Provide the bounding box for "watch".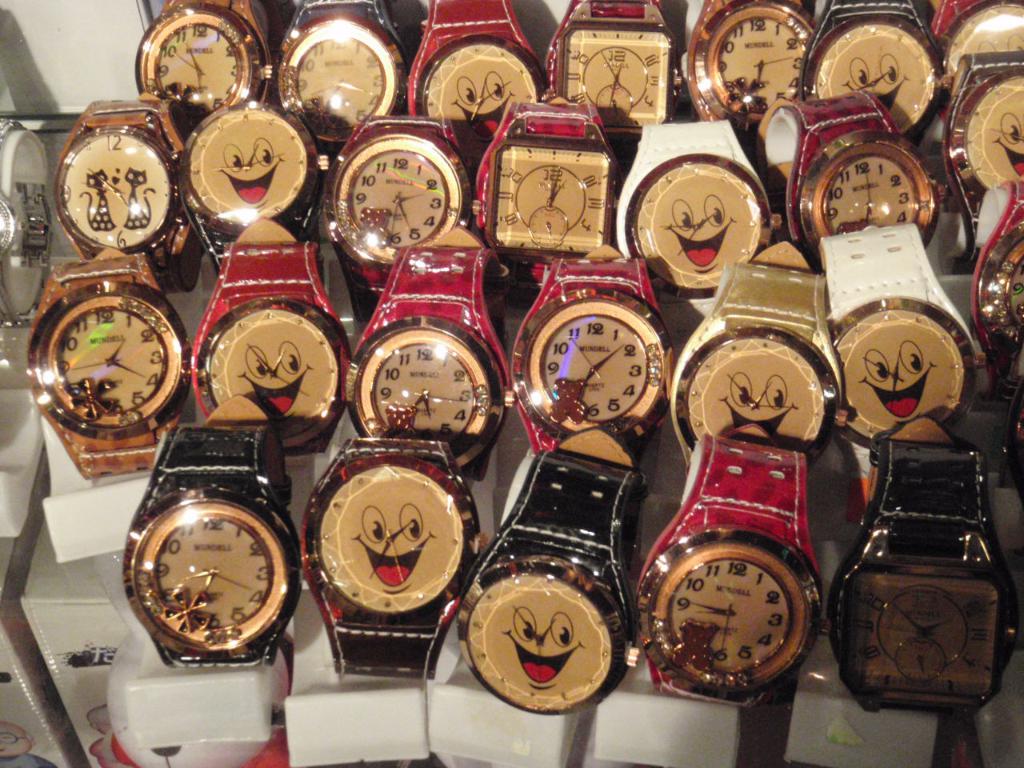
{"left": 551, "top": 0, "right": 685, "bottom": 170}.
